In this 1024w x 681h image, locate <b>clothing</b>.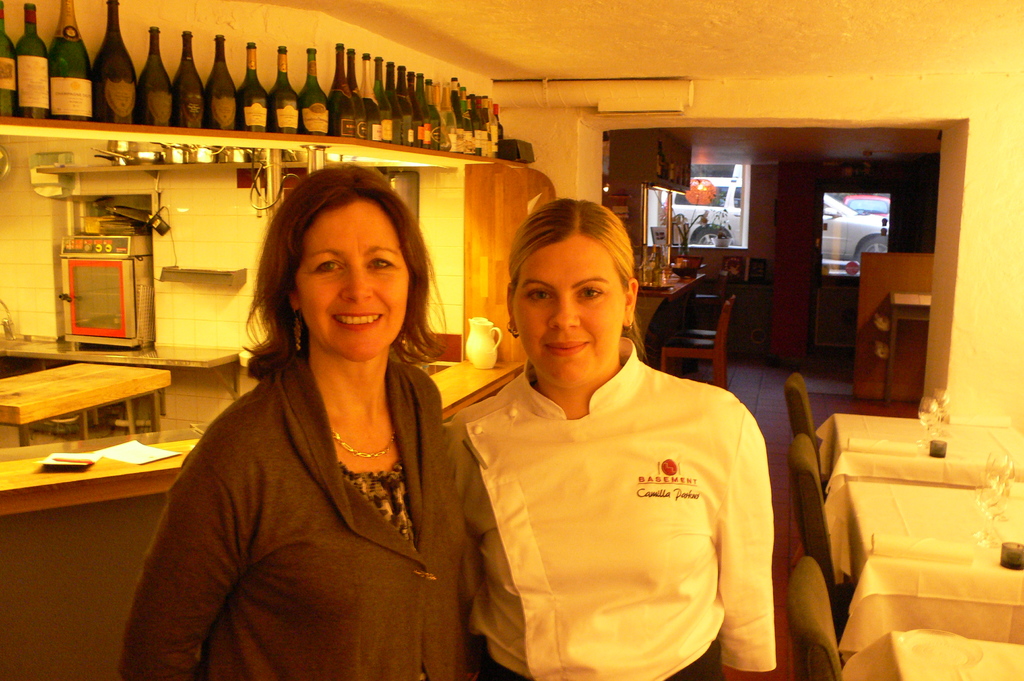
Bounding box: crop(113, 362, 461, 678).
